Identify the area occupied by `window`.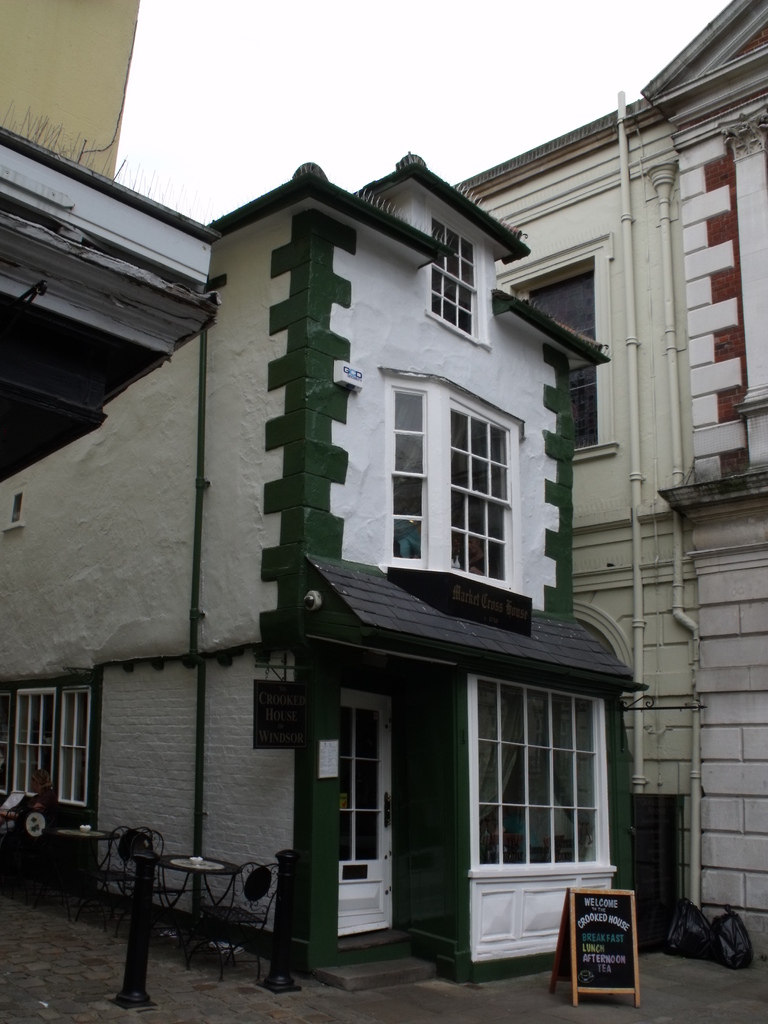
Area: [left=494, top=232, right=618, bottom=454].
